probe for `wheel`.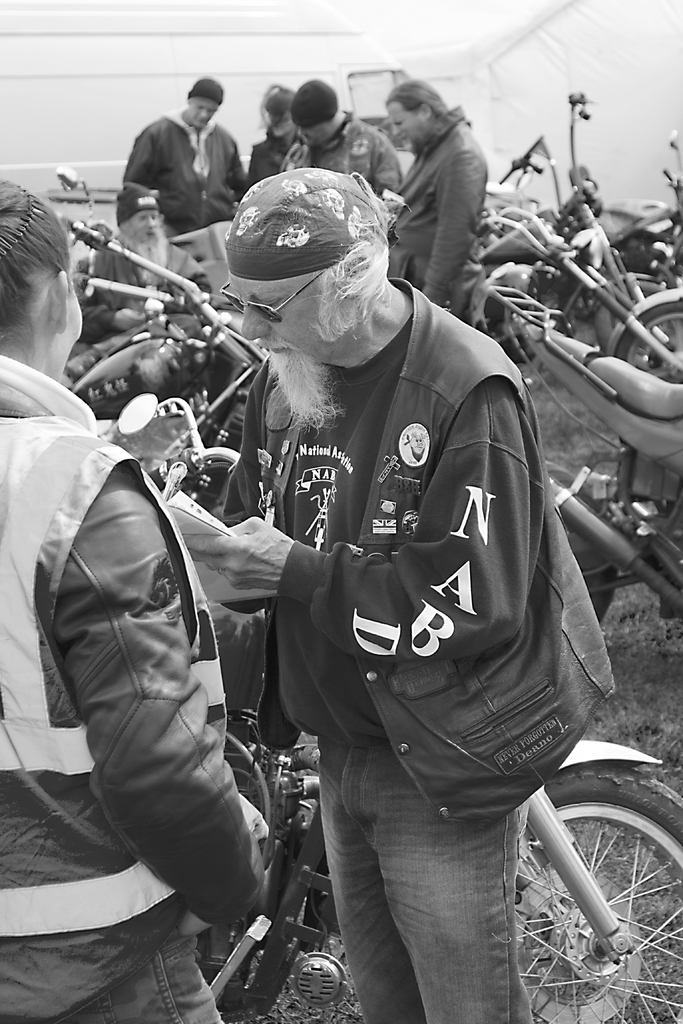
Probe result: bbox(503, 764, 664, 1000).
